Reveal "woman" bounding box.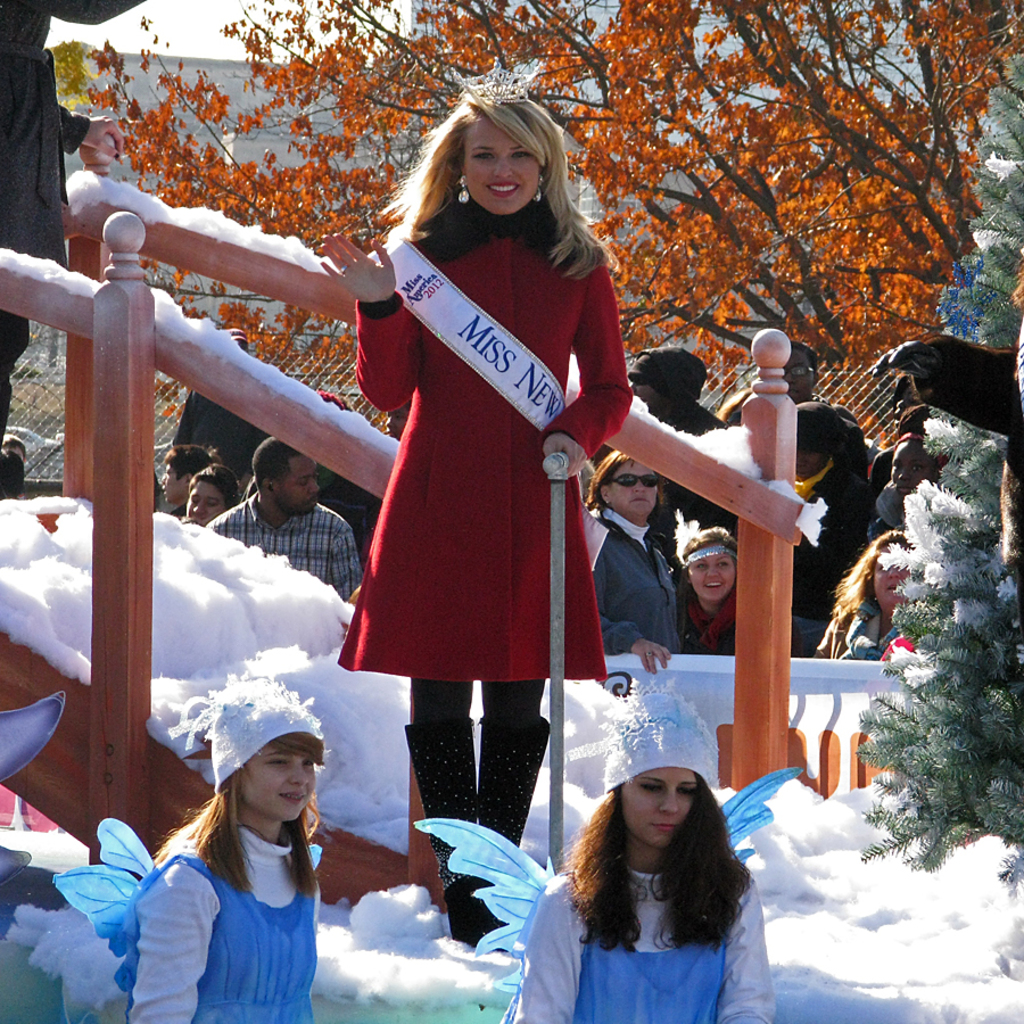
Revealed: detection(670, 525, 737, 651).
